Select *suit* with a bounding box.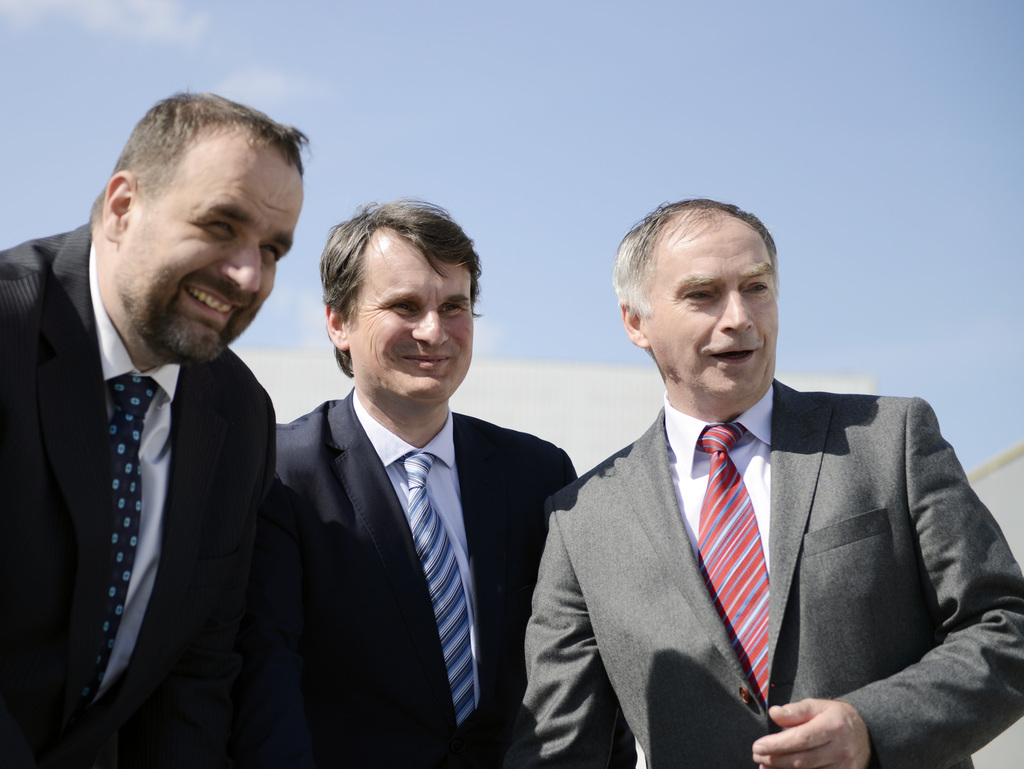
x1=0, y1=224, x2=276, y2=768.
